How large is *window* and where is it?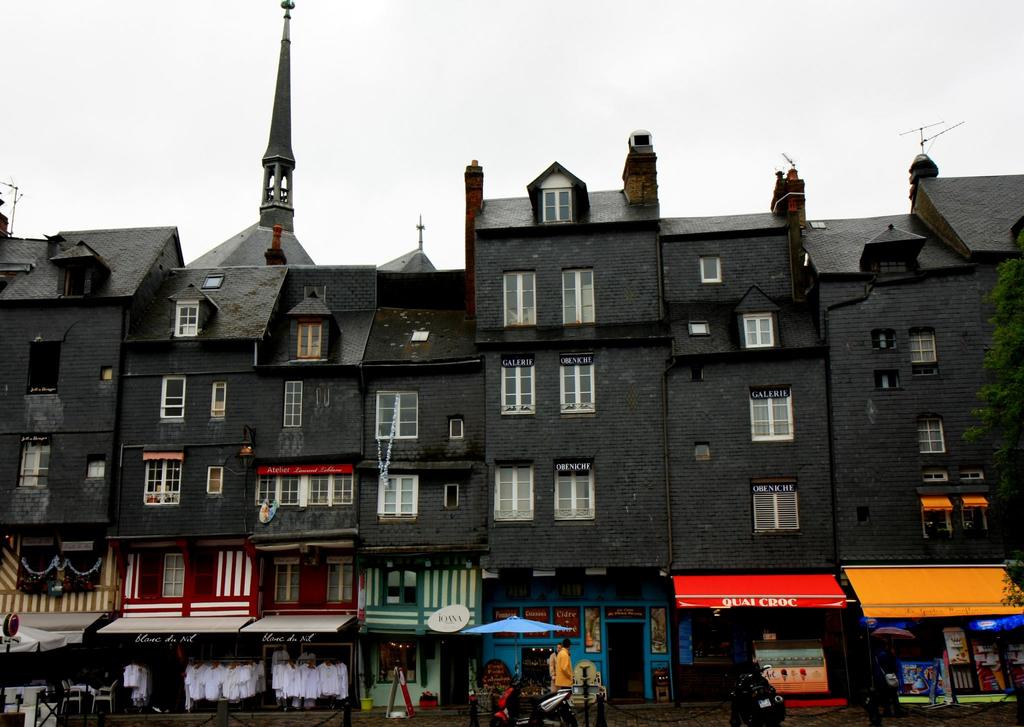
Bounding box: 257,478,273,507.
